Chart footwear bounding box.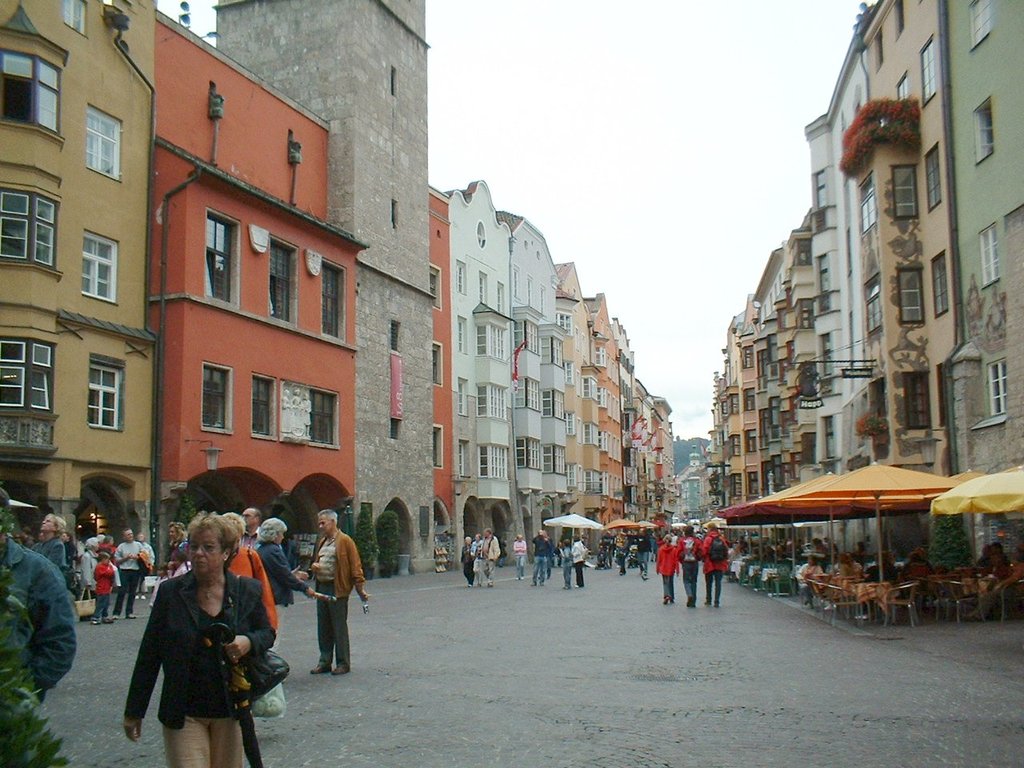
Charted: (306, 662, 327, 670).
